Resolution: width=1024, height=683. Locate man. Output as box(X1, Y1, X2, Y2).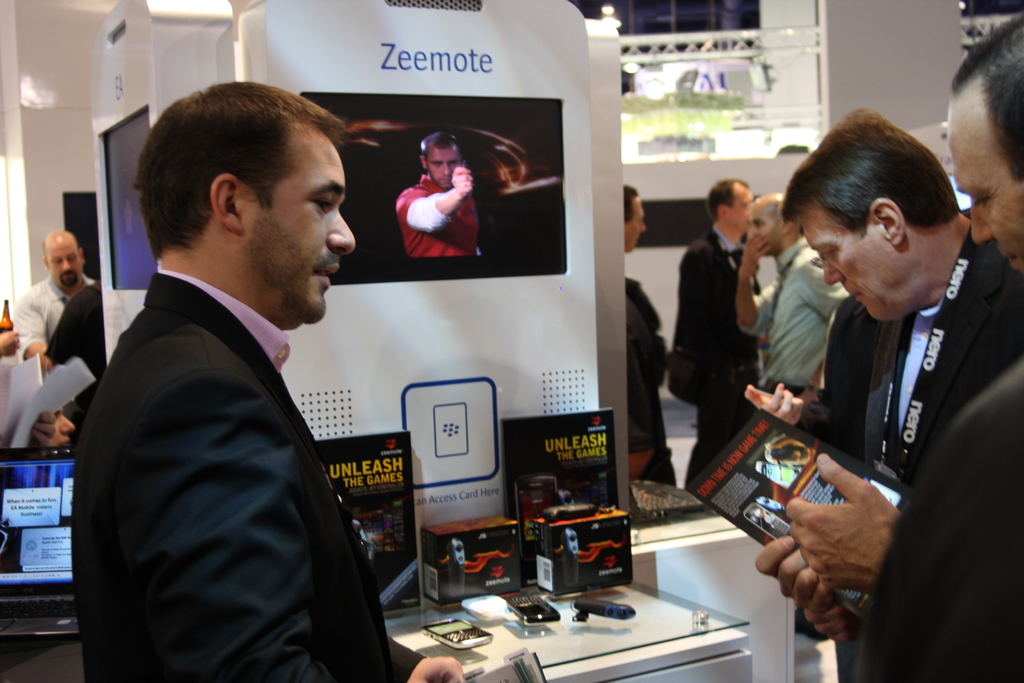
box(41, 404, 70, 447).
